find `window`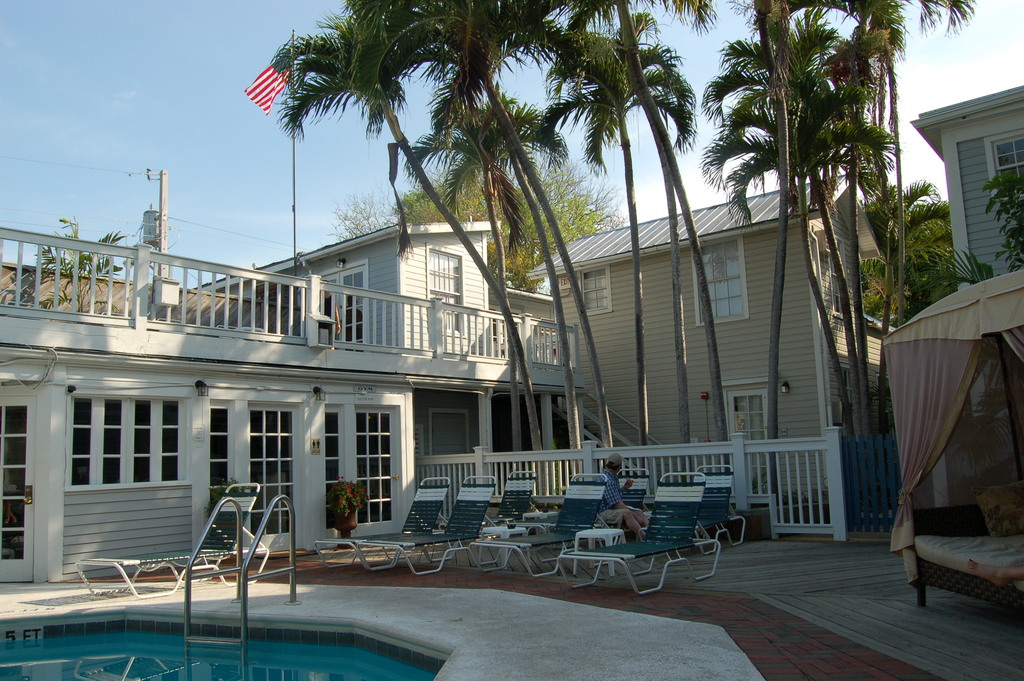
box=[998, 133, 1023, 201]
